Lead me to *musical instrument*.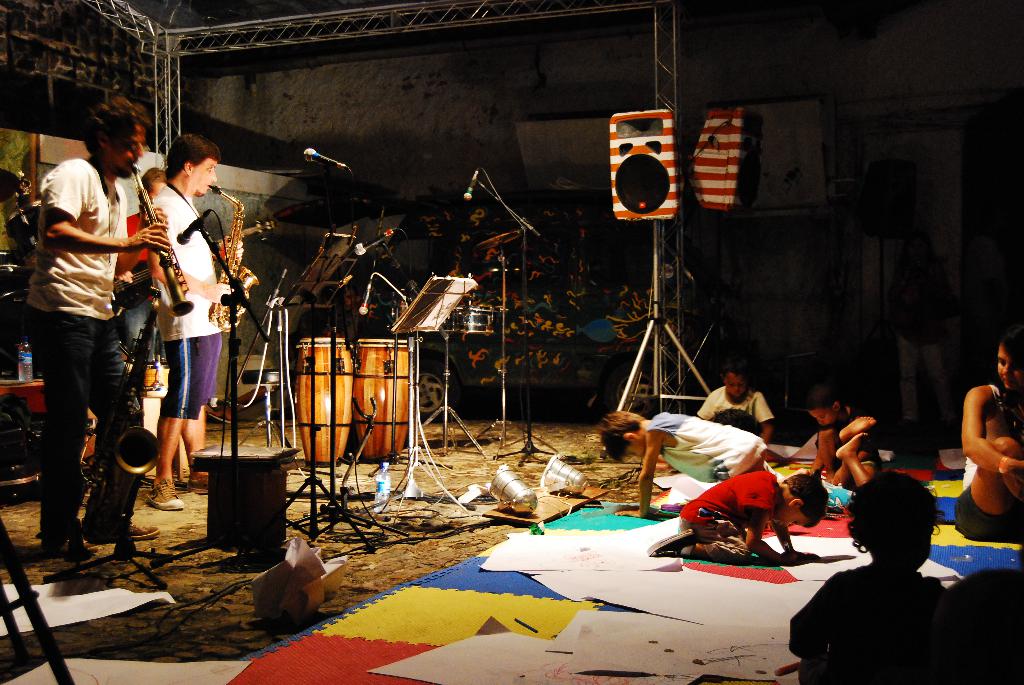
Lead to bbox=(205, 185, 258, 345).
